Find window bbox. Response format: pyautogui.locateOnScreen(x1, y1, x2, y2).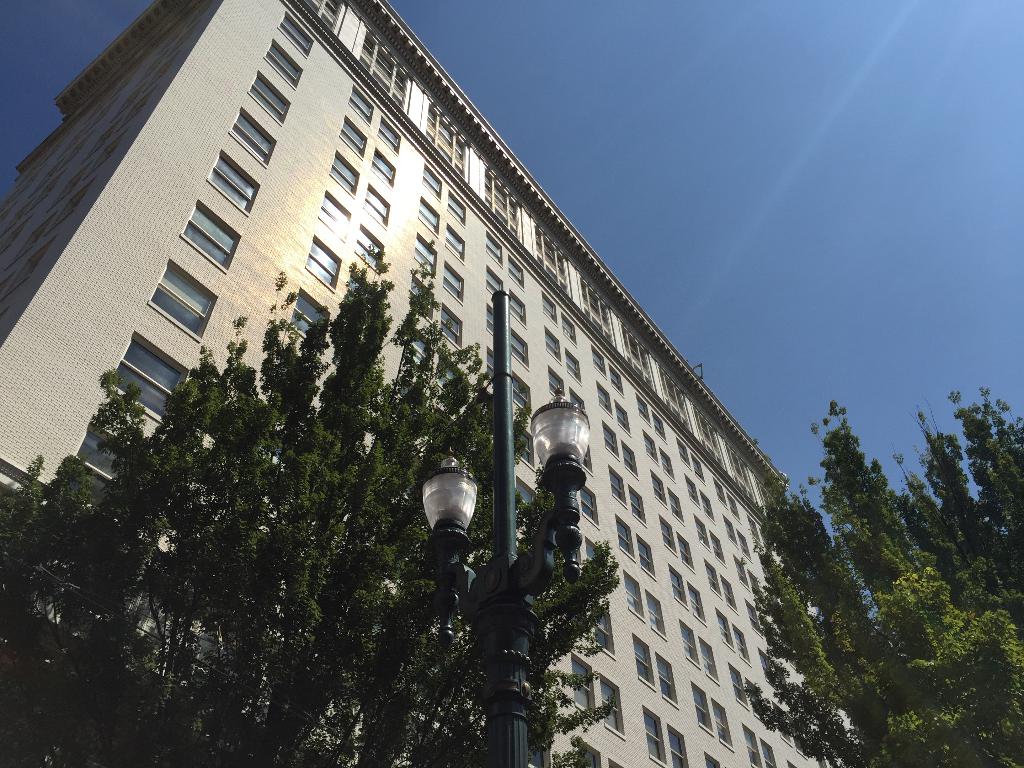
pyautogui.locateOnScreen(668, 732, 695, 767).
